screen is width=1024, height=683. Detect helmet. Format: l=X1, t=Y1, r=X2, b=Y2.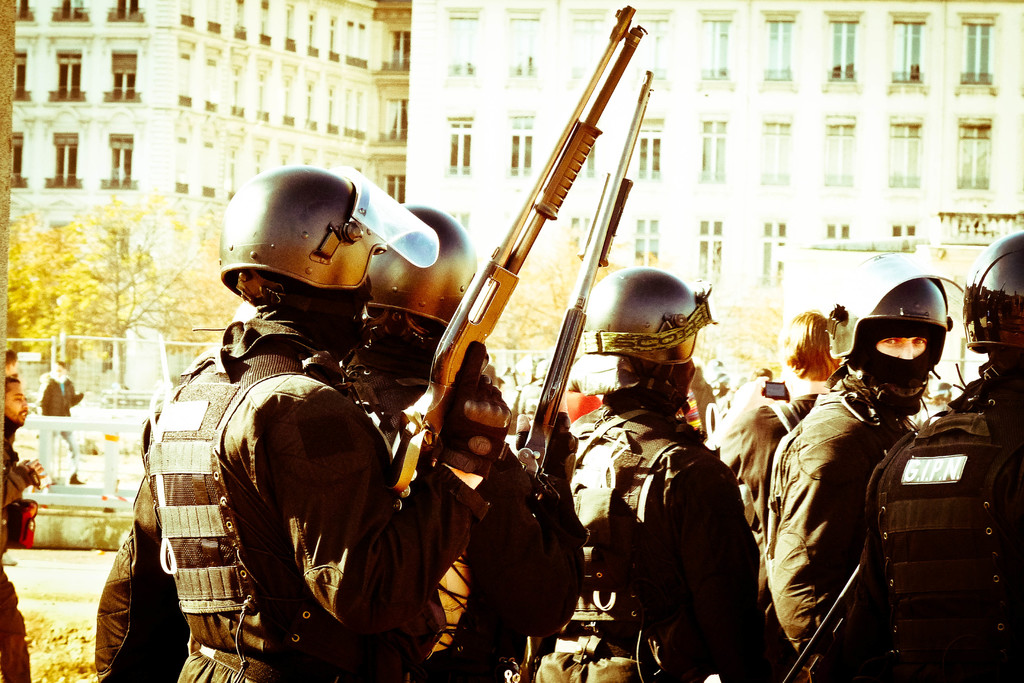
l=360, t=213, r=473, b=340.
